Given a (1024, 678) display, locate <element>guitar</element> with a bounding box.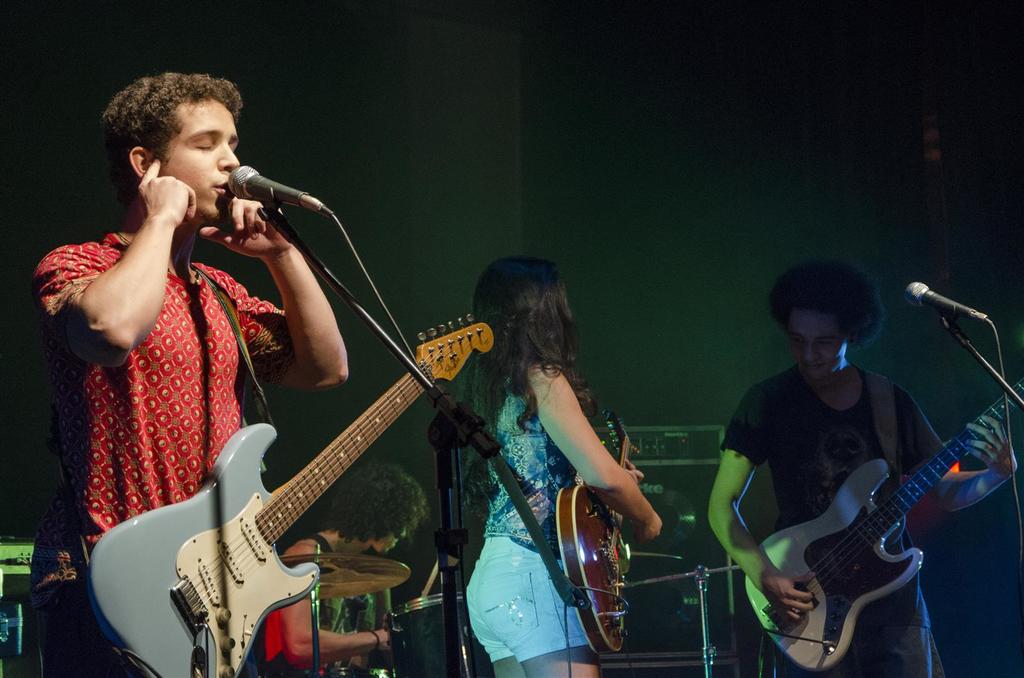
Located: [567,407,650,665].
